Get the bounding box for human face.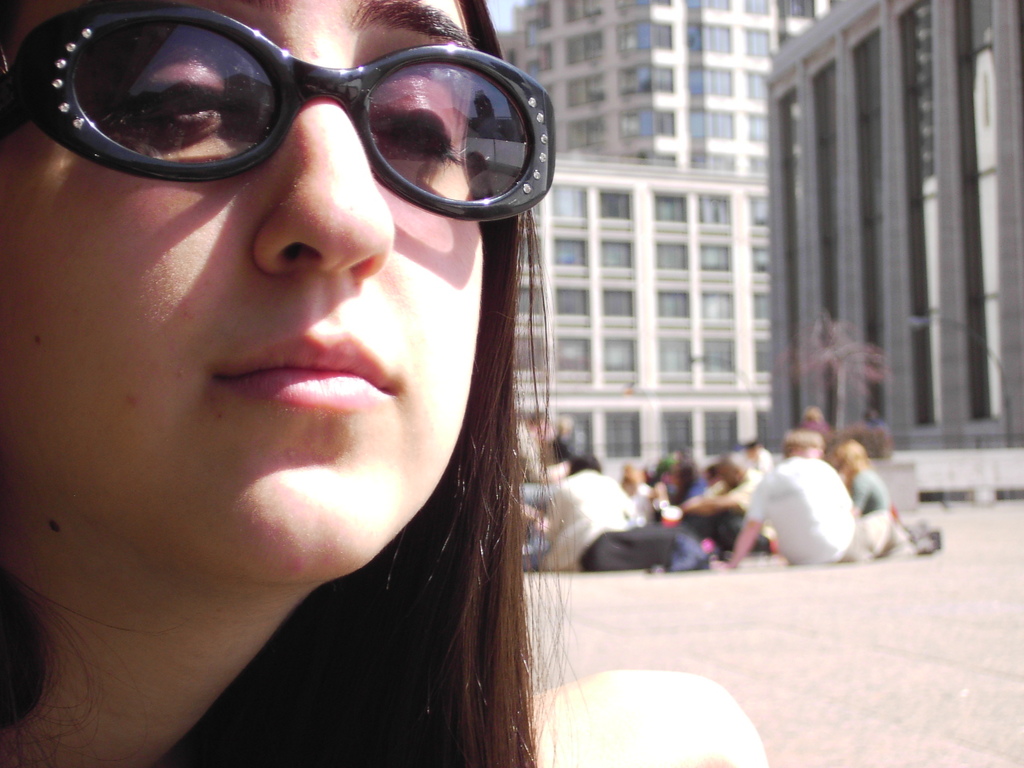
[801, 447, 822, 458].
